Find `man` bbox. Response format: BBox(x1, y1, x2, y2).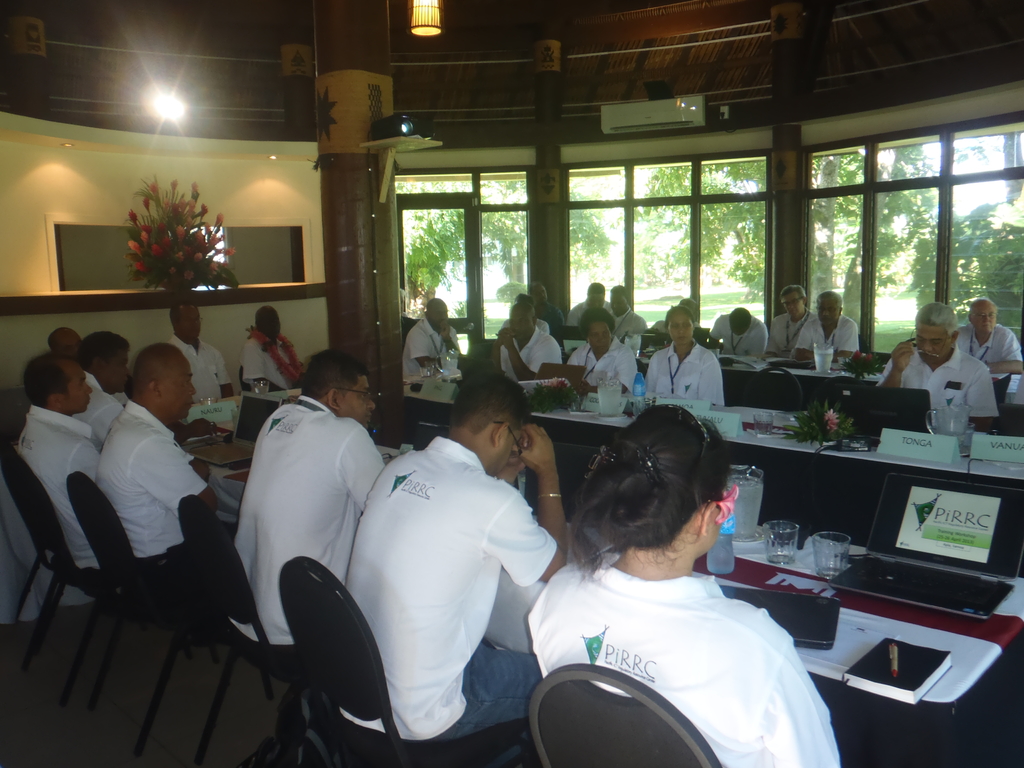
BBox(19, 344, 102, 585).
